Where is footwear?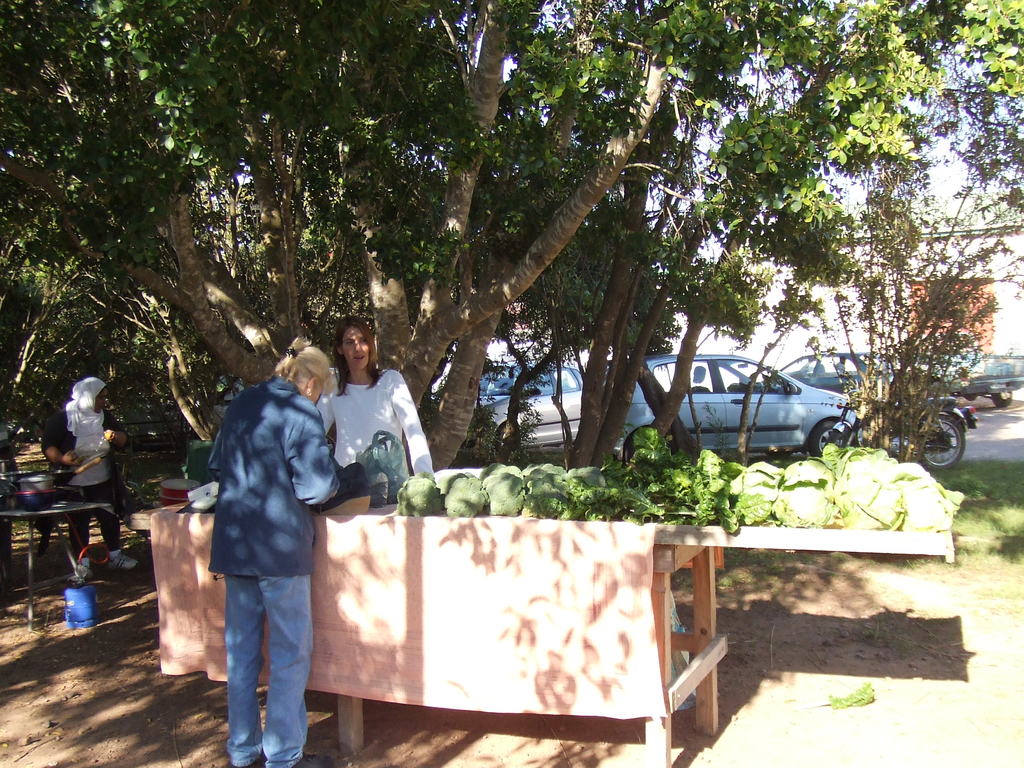
Rect(103, 545, 141, 572).
